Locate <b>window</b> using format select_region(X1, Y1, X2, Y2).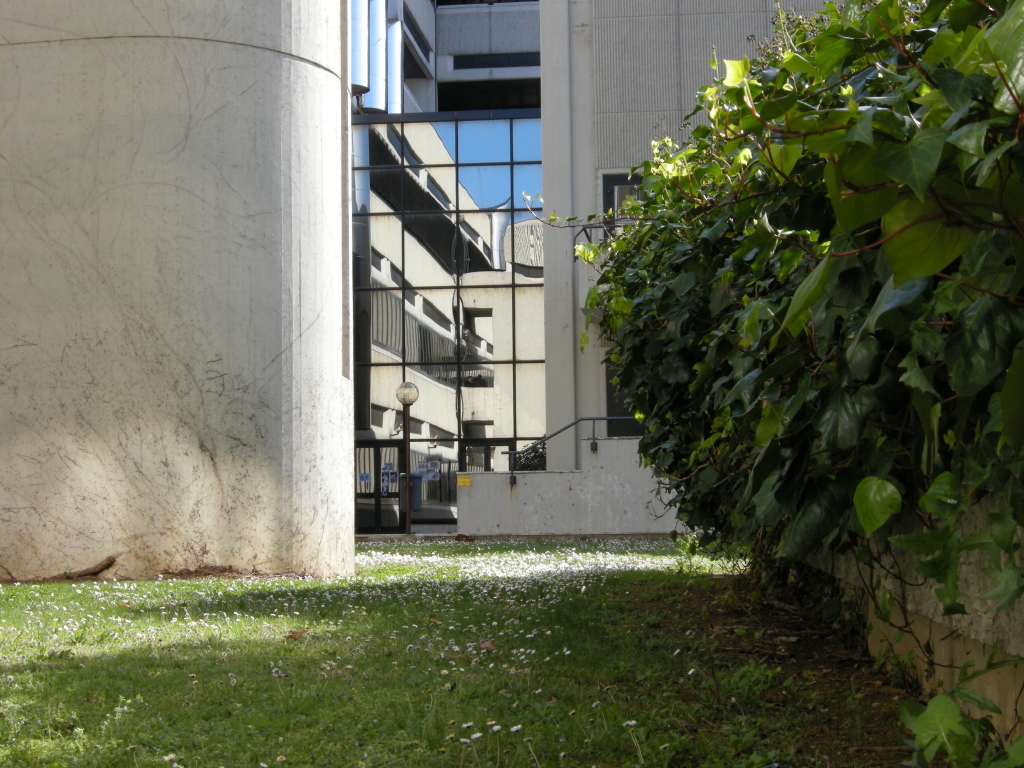
select_region(599, 171, 648, 439).
